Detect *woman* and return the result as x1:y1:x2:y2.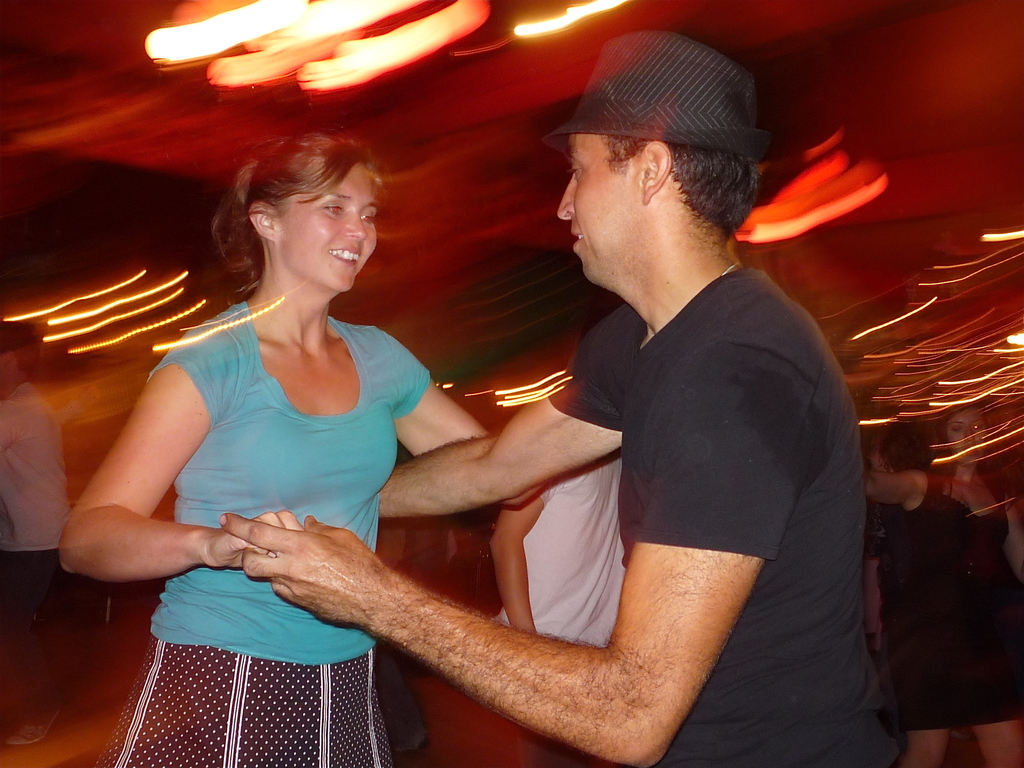
78:108:565:735.
